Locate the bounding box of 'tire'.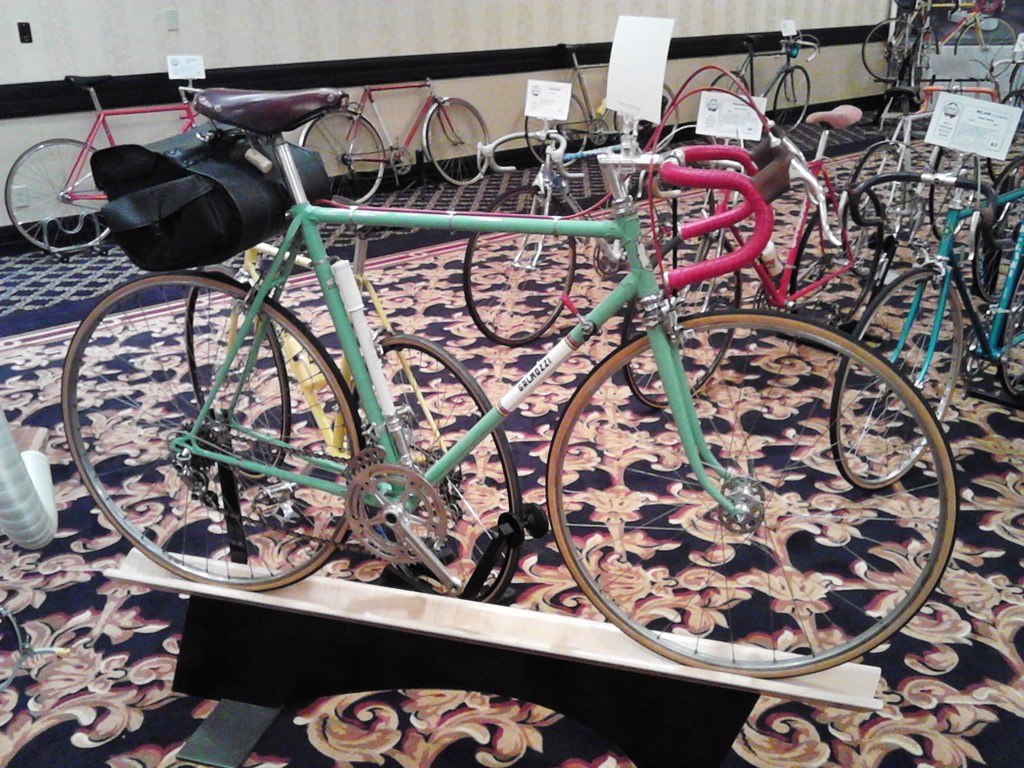
Bounding box: (x1=979, y1=154, x2=1023, y2=305).
